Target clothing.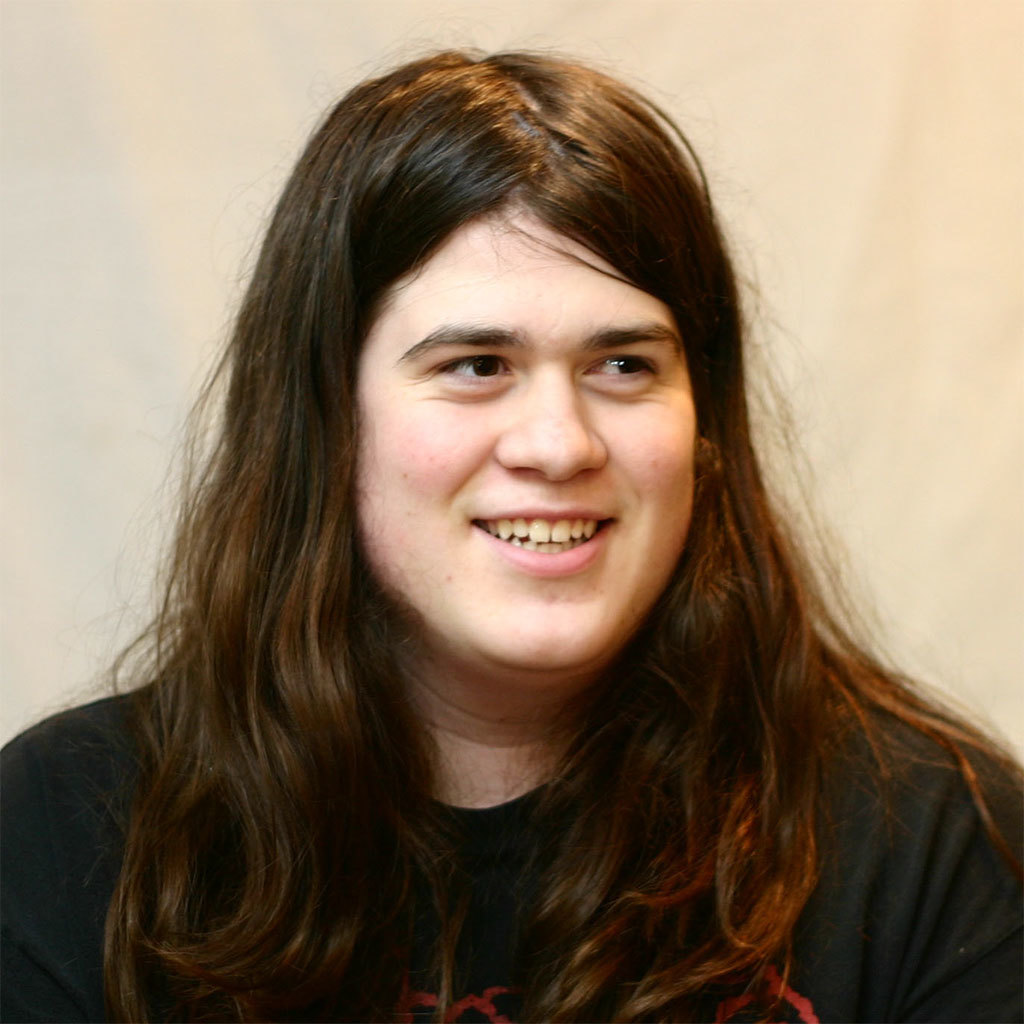
Target region: 0 632 1023 1023.
